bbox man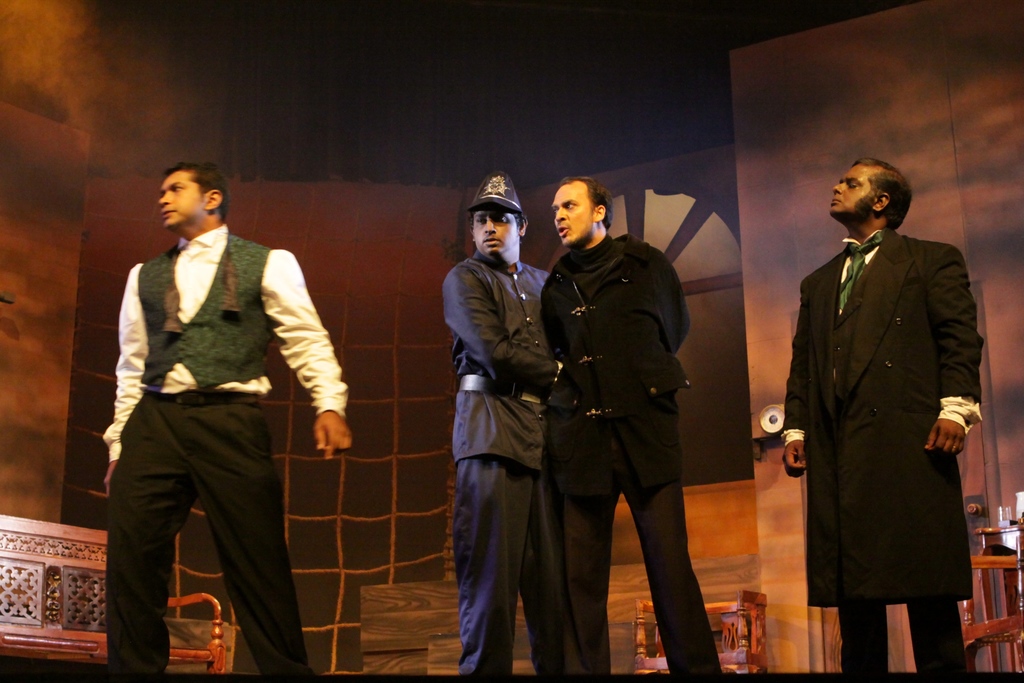
Rect(90, 160, 356, 682)
